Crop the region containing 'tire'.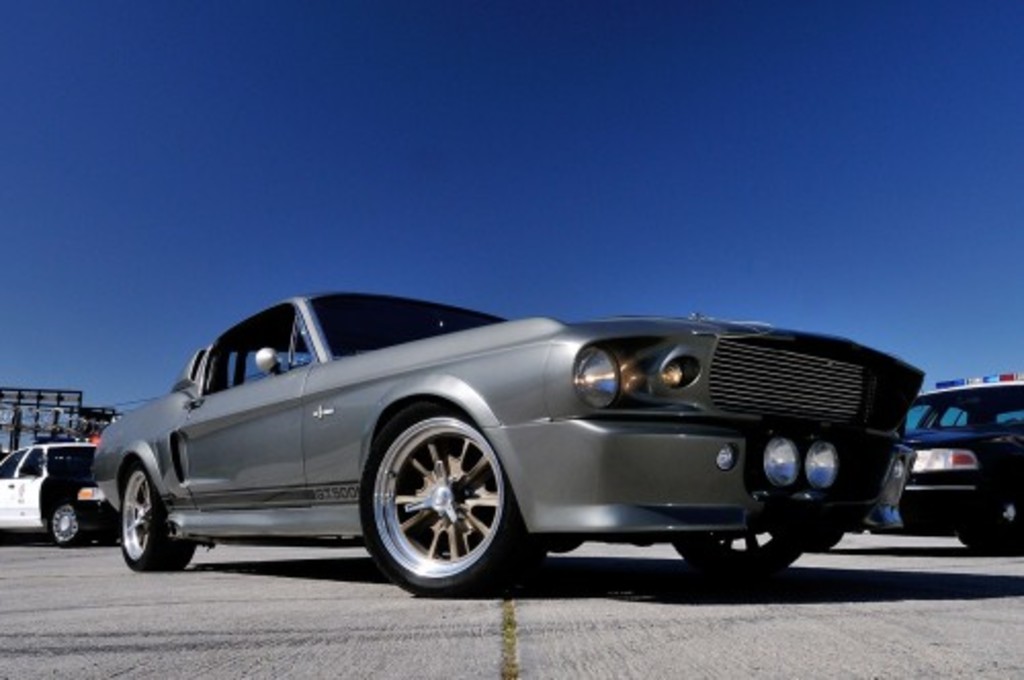
Crop region: select_region(119, 453, 199, 571).
